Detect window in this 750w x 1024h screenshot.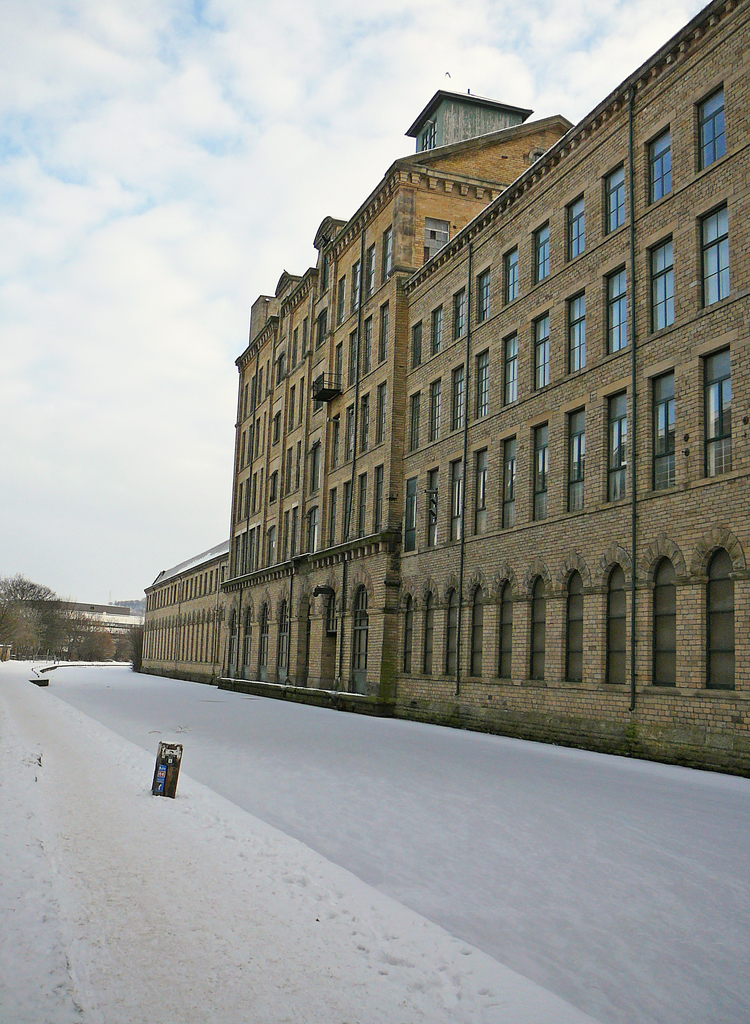
Detection: 291, 326, 299, 369.
